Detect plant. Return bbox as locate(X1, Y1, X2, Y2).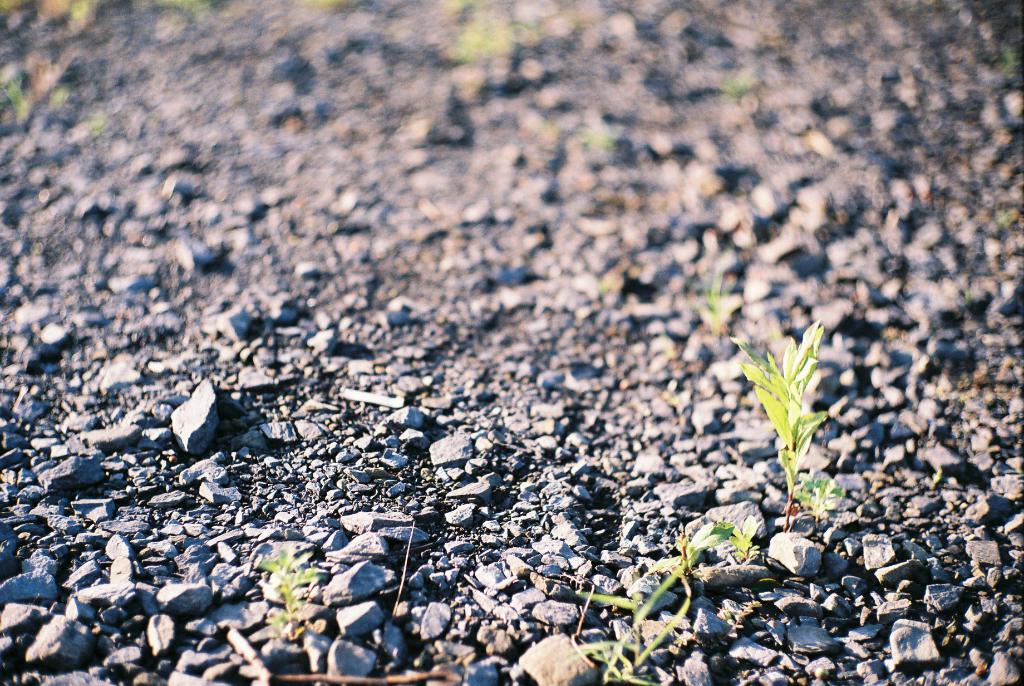
locate(720, 513, 775, 584).
